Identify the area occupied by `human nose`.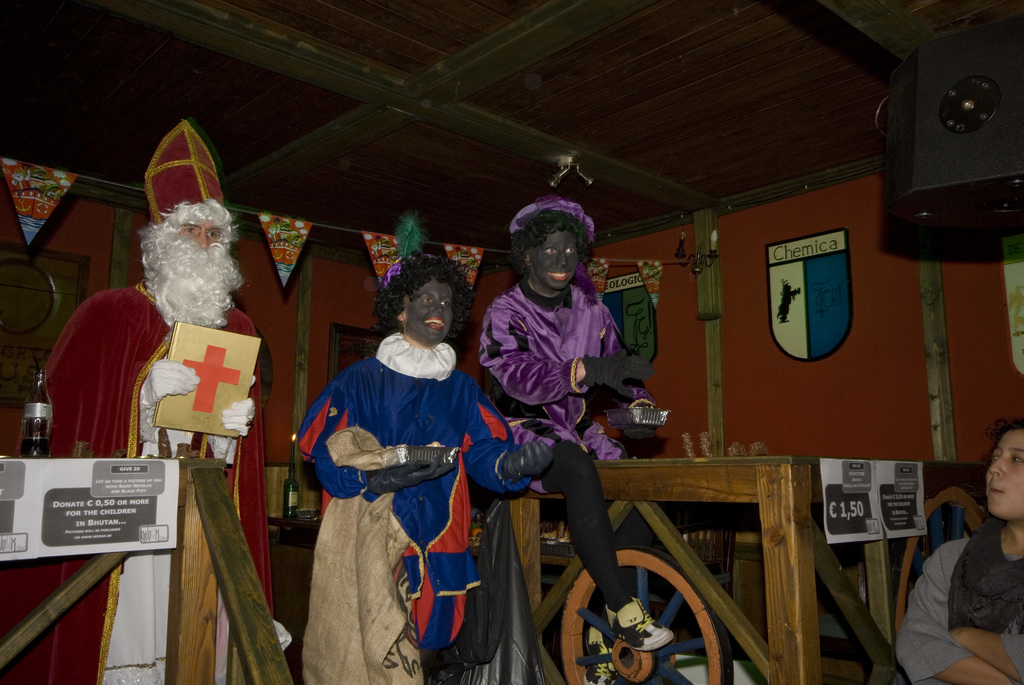
Area: region(988, 457, 1002, 478).
